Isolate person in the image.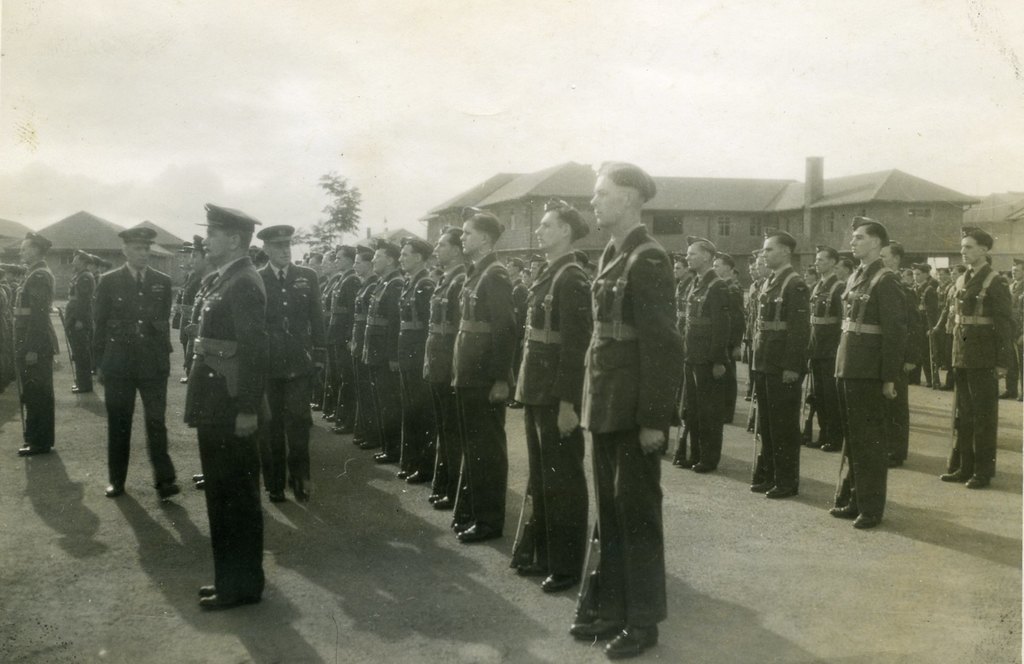
Isolated region: [6, 223, 64, 454].
